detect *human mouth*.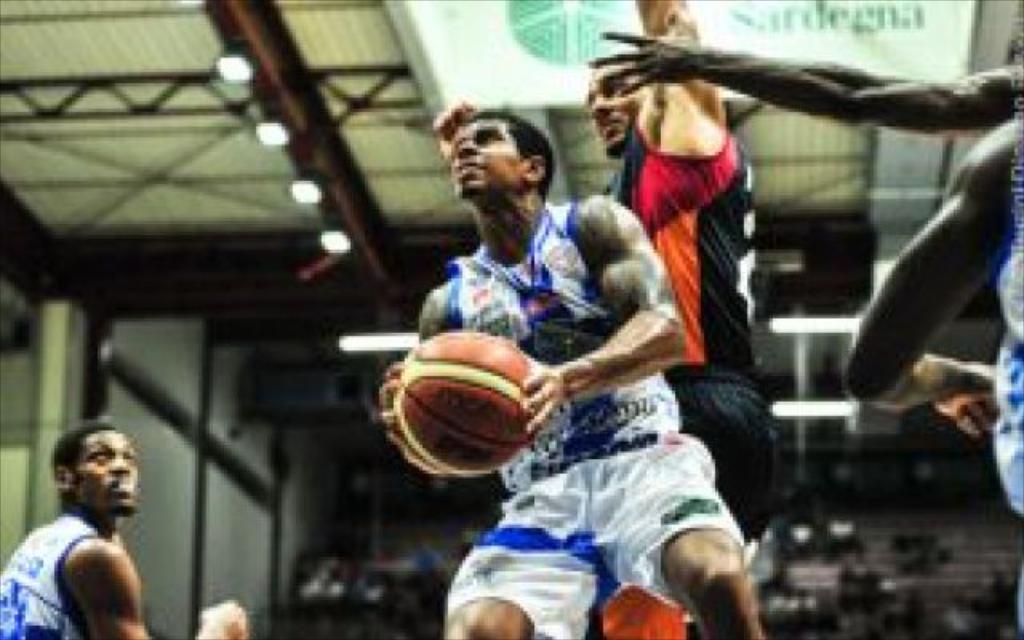
Detected at [454, 160, 488, 171].
